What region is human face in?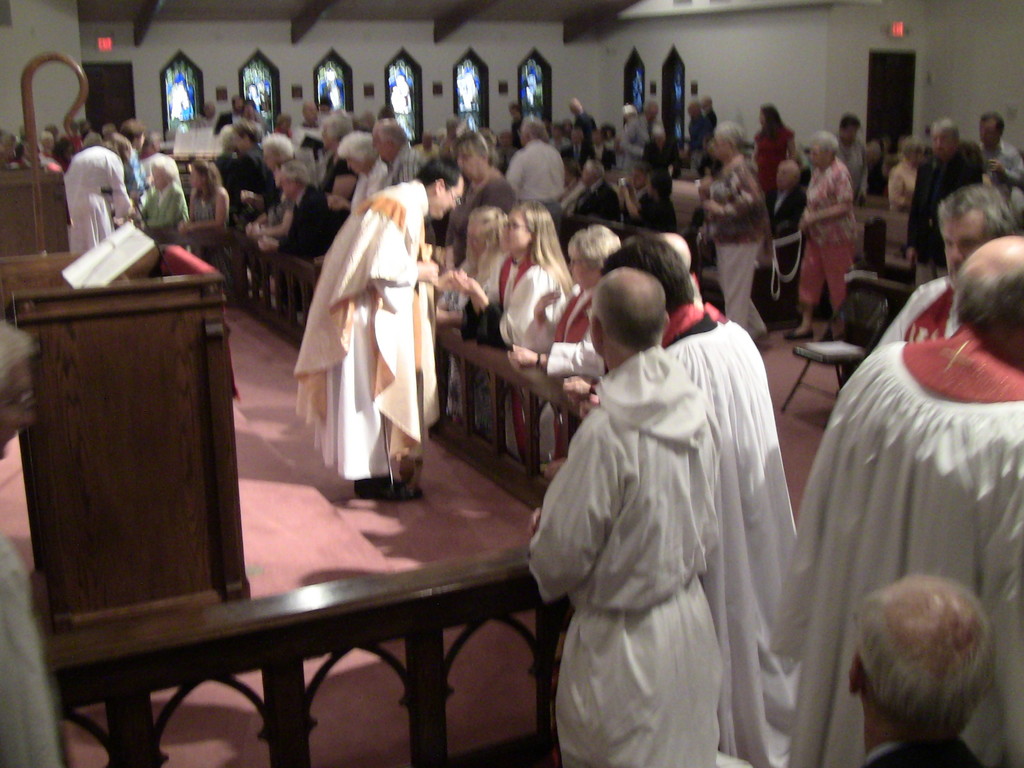
(502, 213, 529, 255).
